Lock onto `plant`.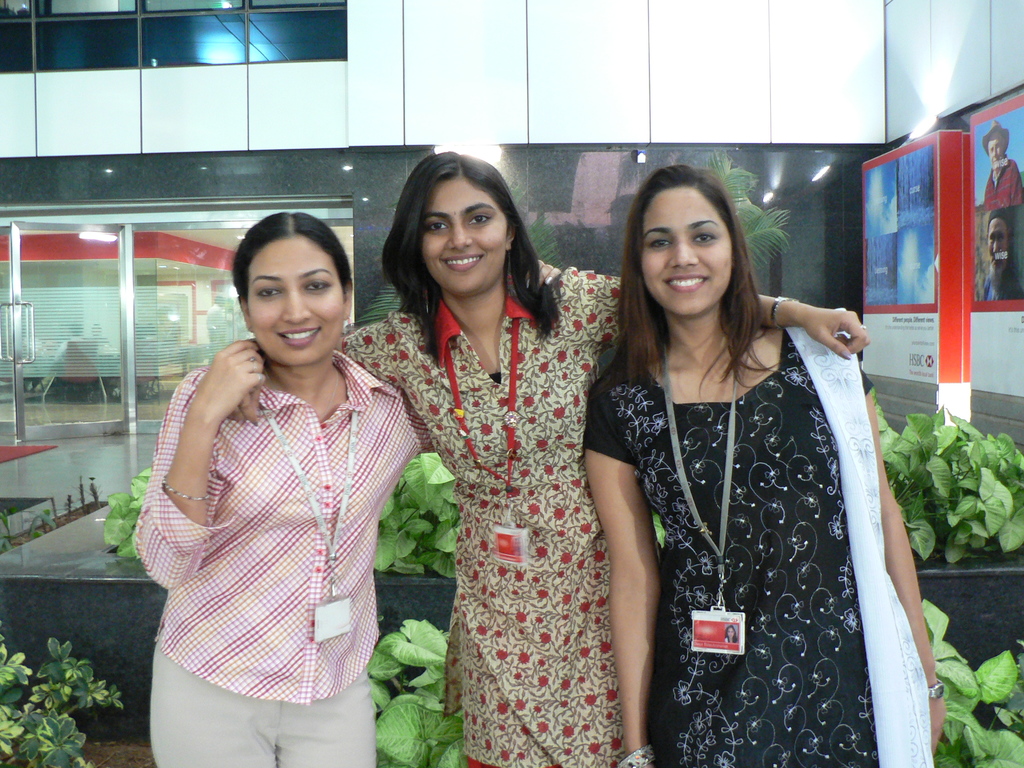
Locked: (924,598,1023,767).
